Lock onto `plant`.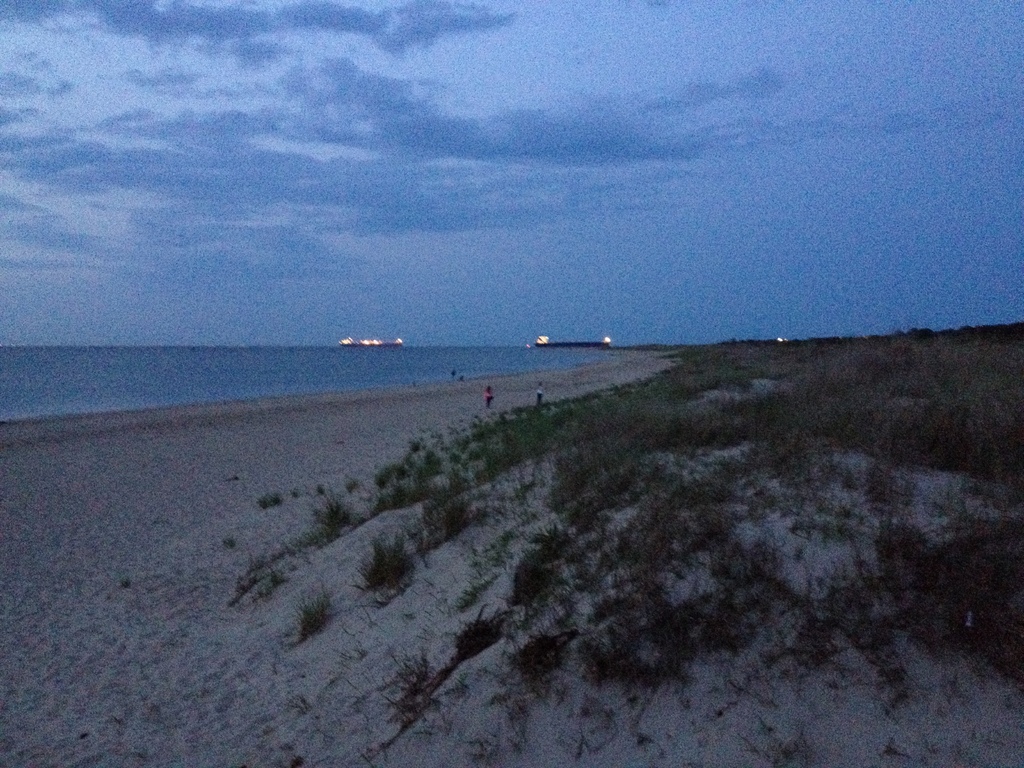
Locked: {"left": 223, "top": 536, "right": 234, "bottom": 550}.
